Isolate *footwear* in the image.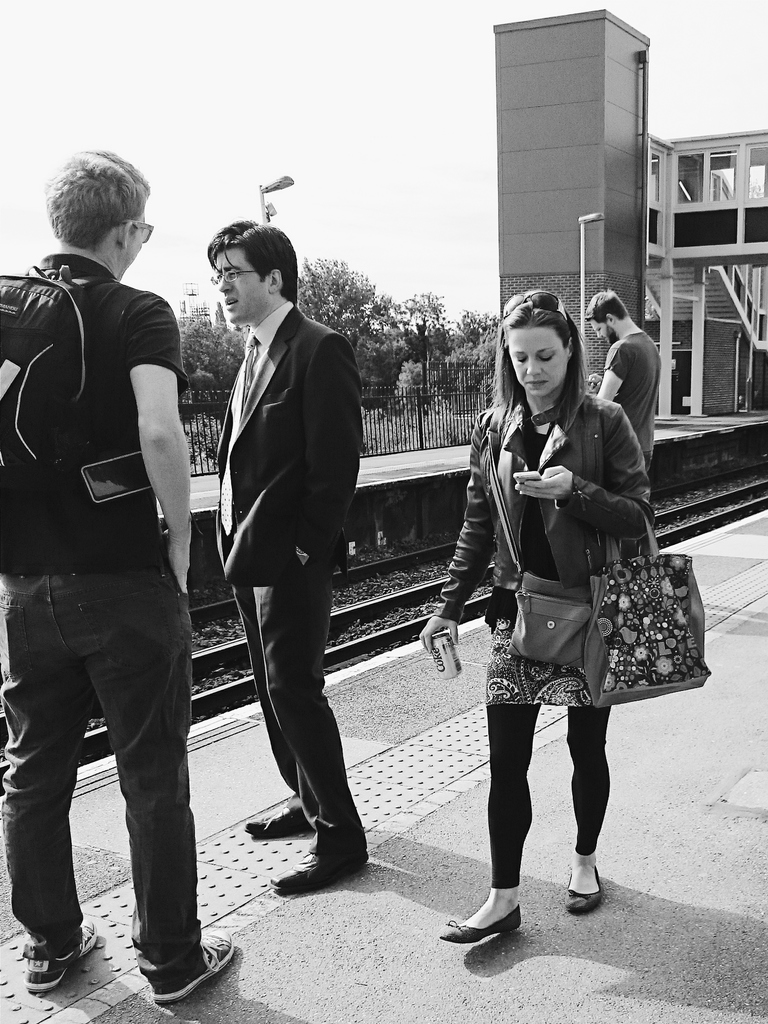
Isolated region: rect(437, 896, 523, 941).
